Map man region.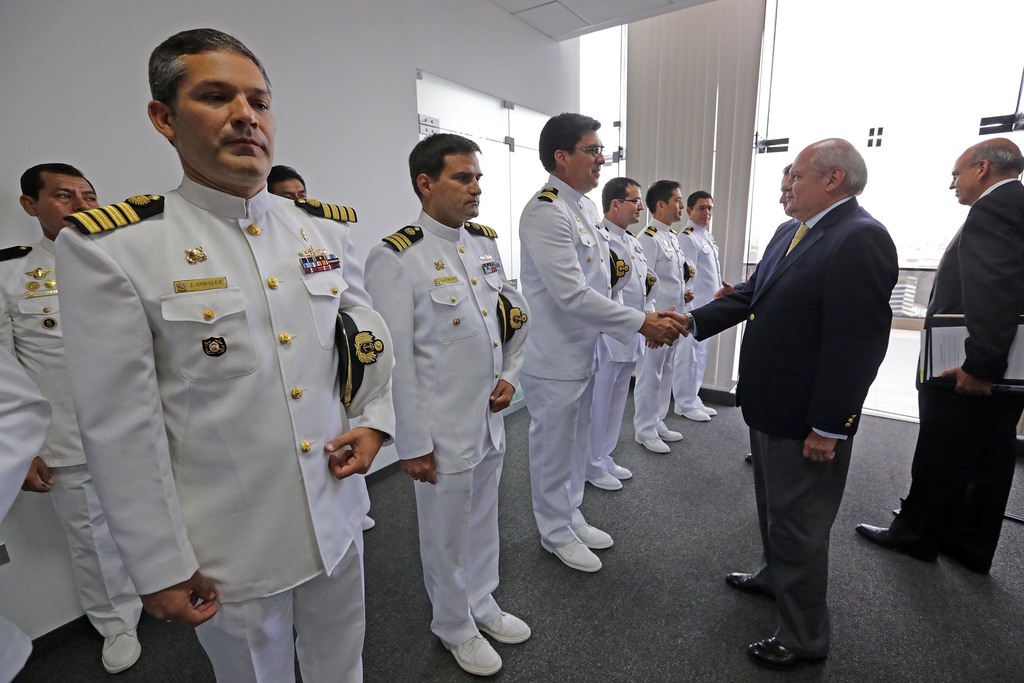
Mapped to 365,132,531,677.
